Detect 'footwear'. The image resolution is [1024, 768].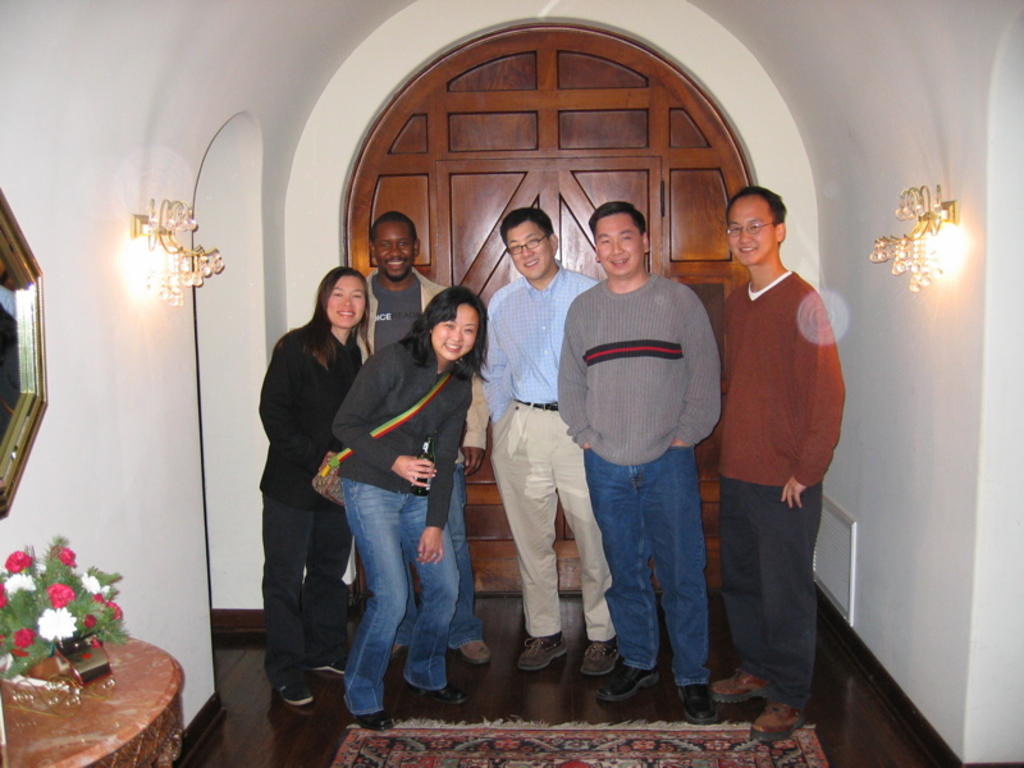
x1=516 y1=631 x2=568 y2=672.
